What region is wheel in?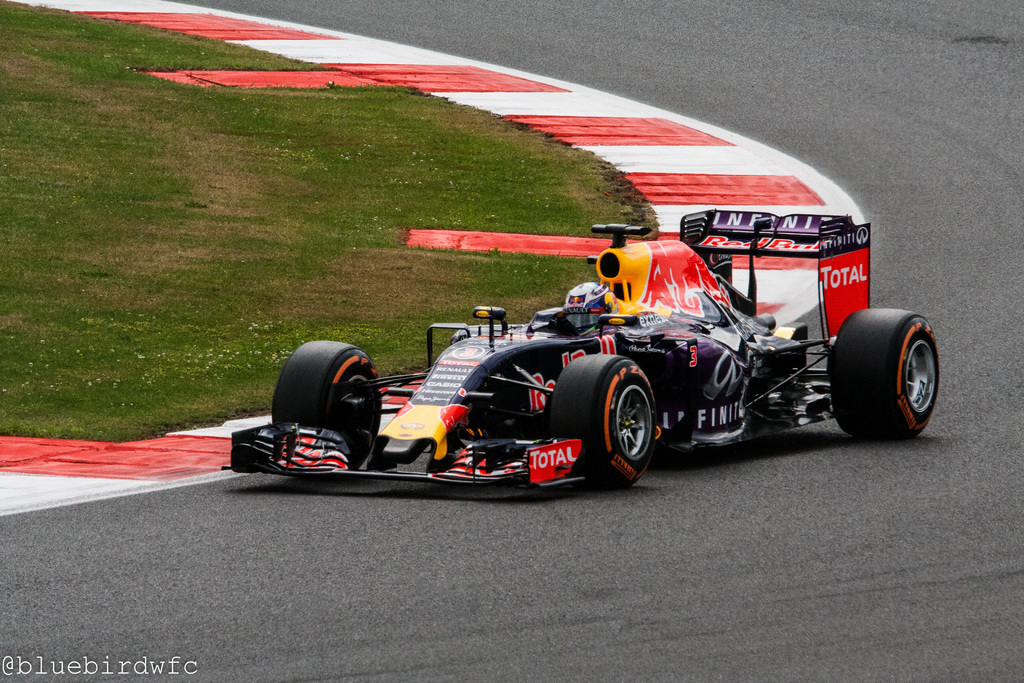
(271,340,383,470).
